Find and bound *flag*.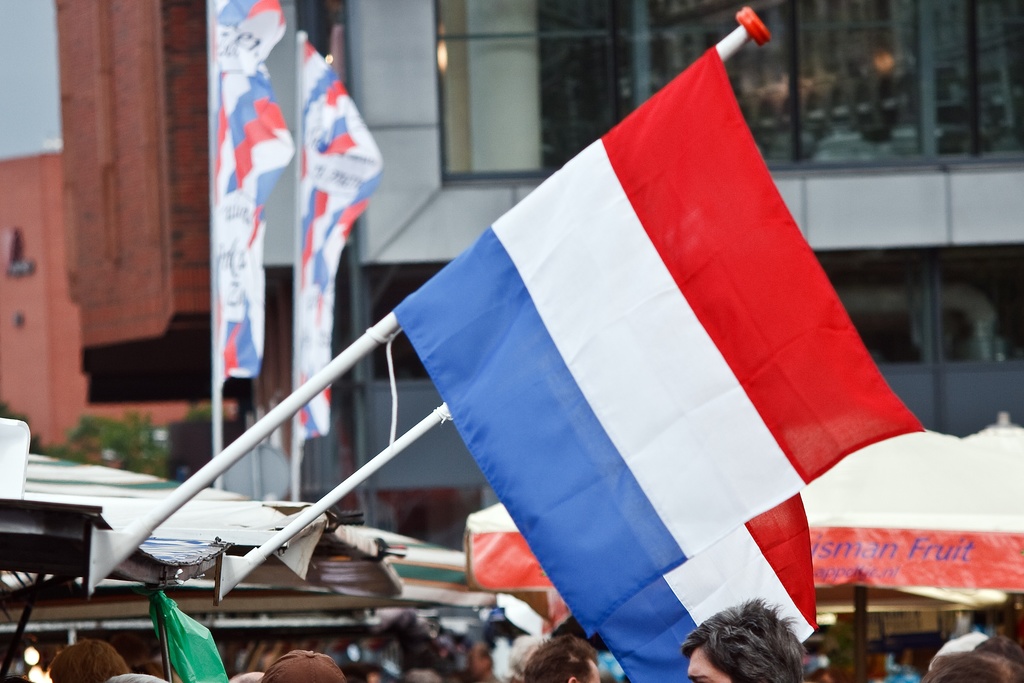
Bound: <box>372,39,925,682</box>.
